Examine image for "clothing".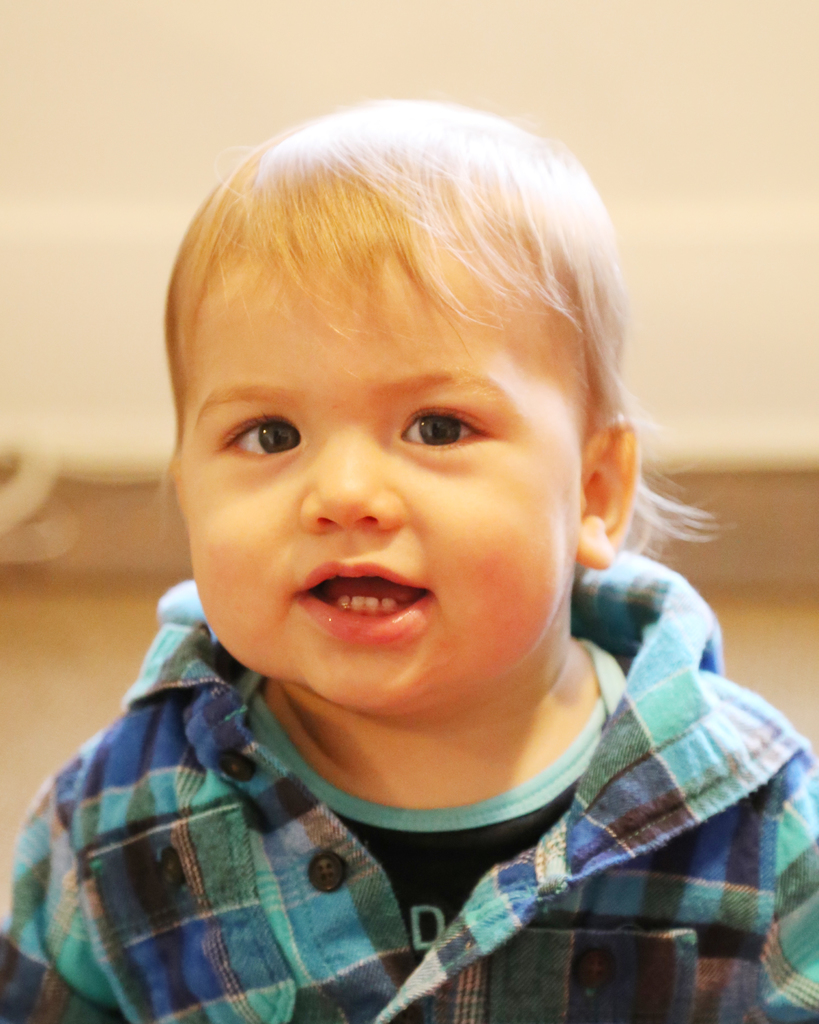
Examination result: (0, 588, 783, 1010).
